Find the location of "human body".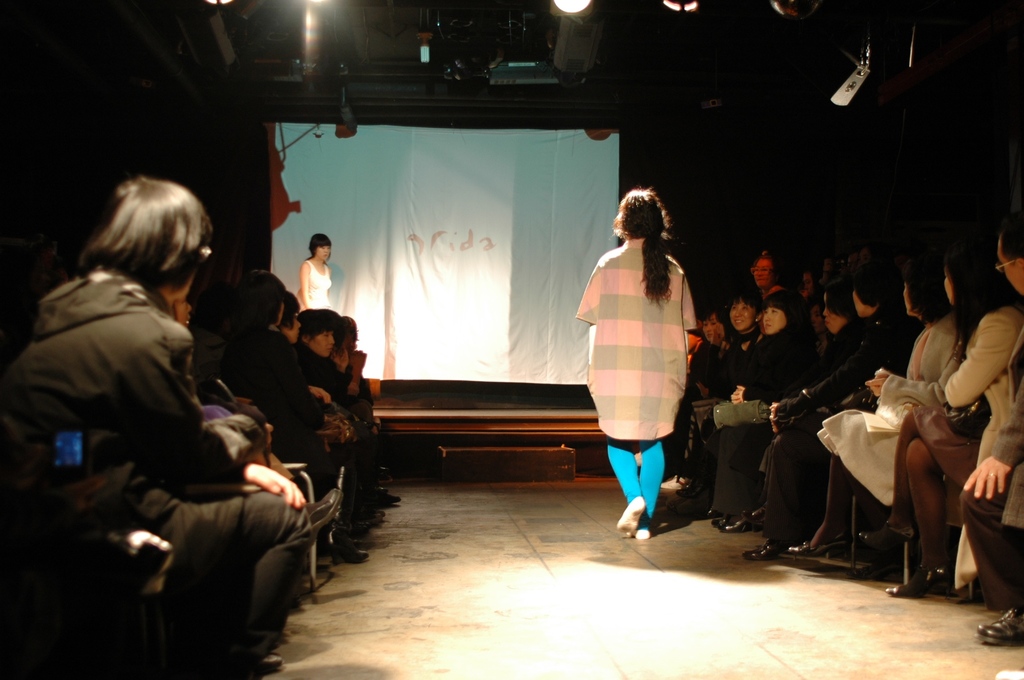
Location: (587,182,712,560).
